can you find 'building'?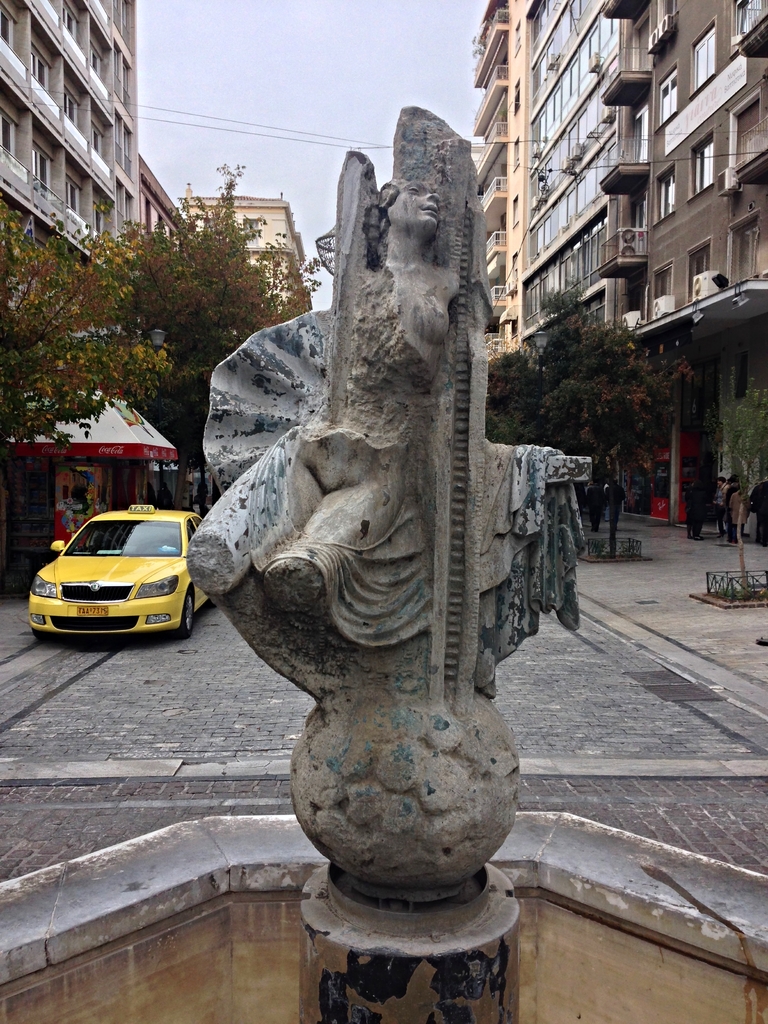
Yes, bounding box: [left=10, top=0, right=174, bottom=250].
